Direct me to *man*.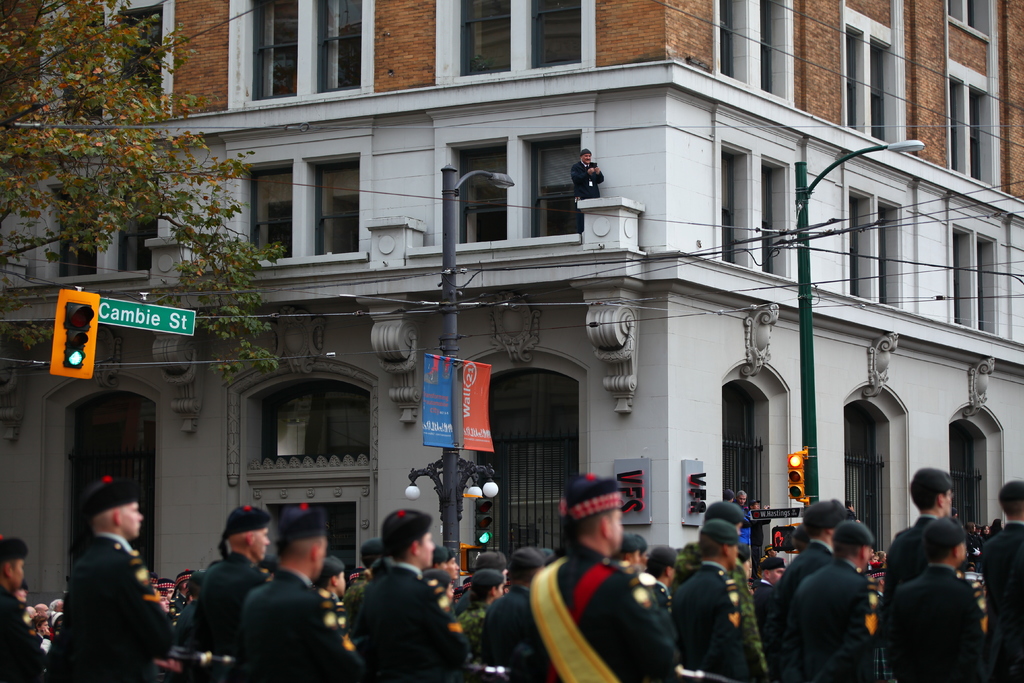
Direction: (x1=752, y1=552, x2=790, y2=648).
